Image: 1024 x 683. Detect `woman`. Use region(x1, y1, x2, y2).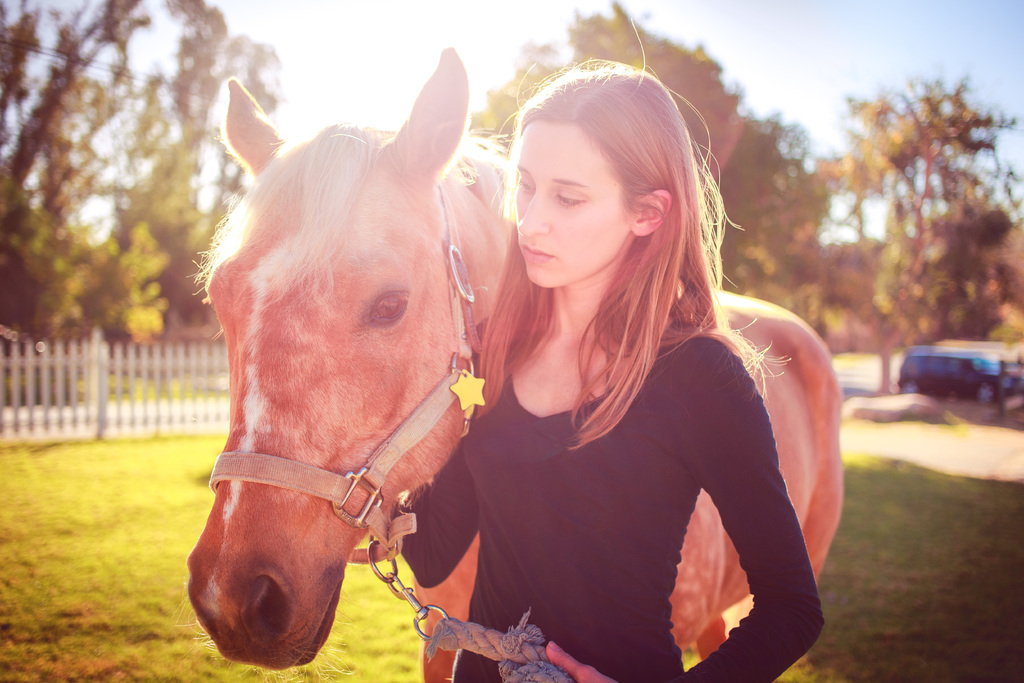
region(444, 55, 821, 682).
